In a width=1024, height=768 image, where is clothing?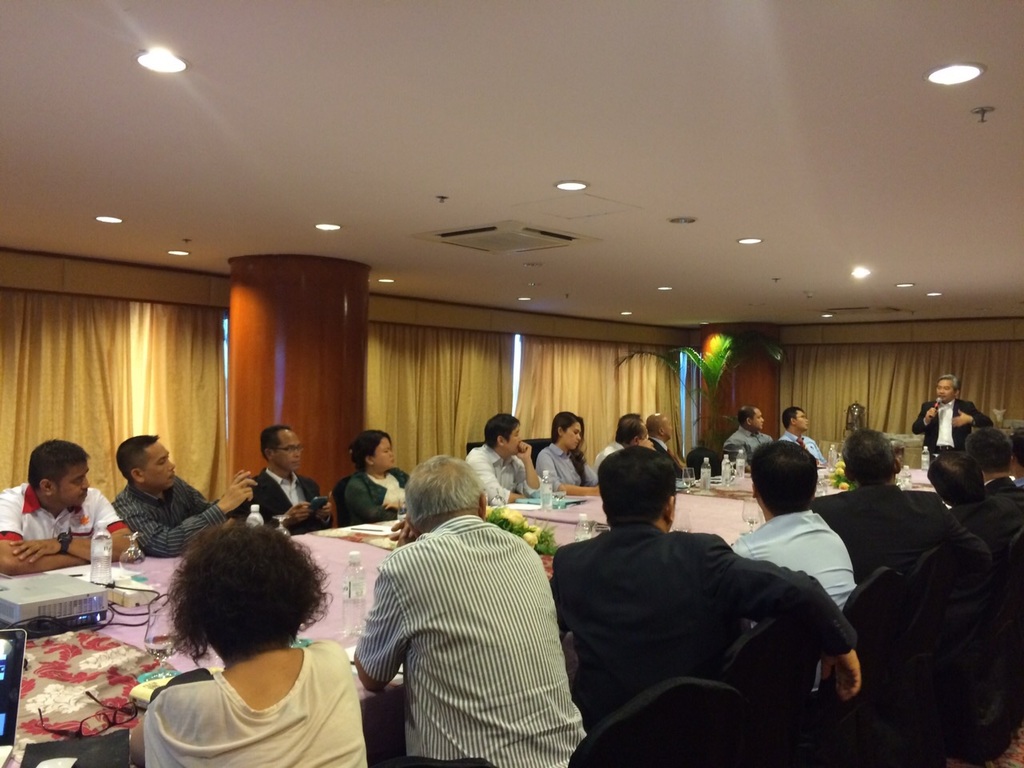
[953, 466, 1013, 555].
